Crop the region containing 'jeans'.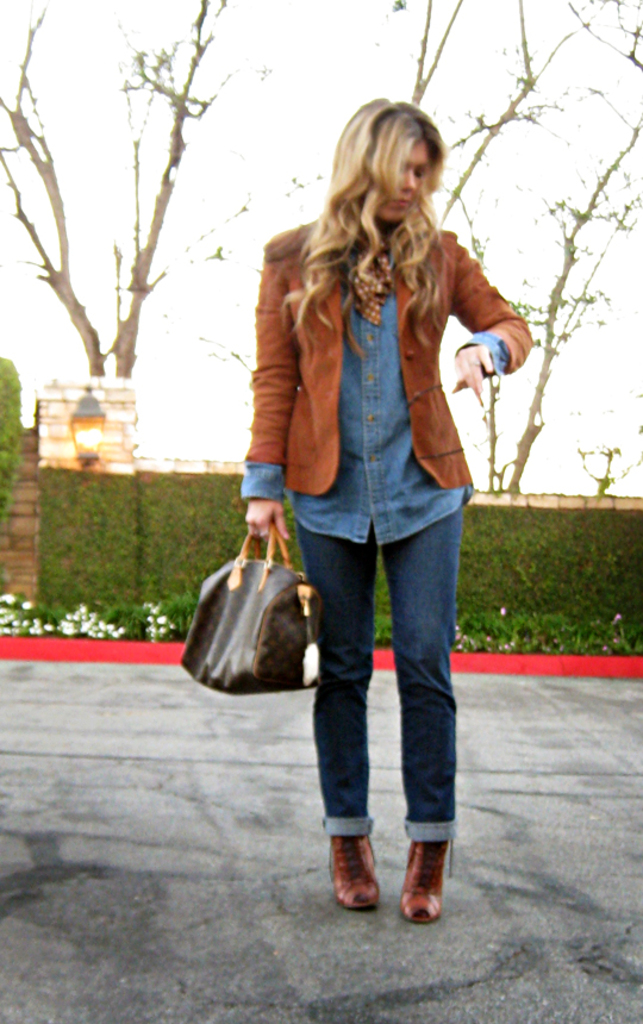
Crop region: BBox(291, 494, 468, 843).
